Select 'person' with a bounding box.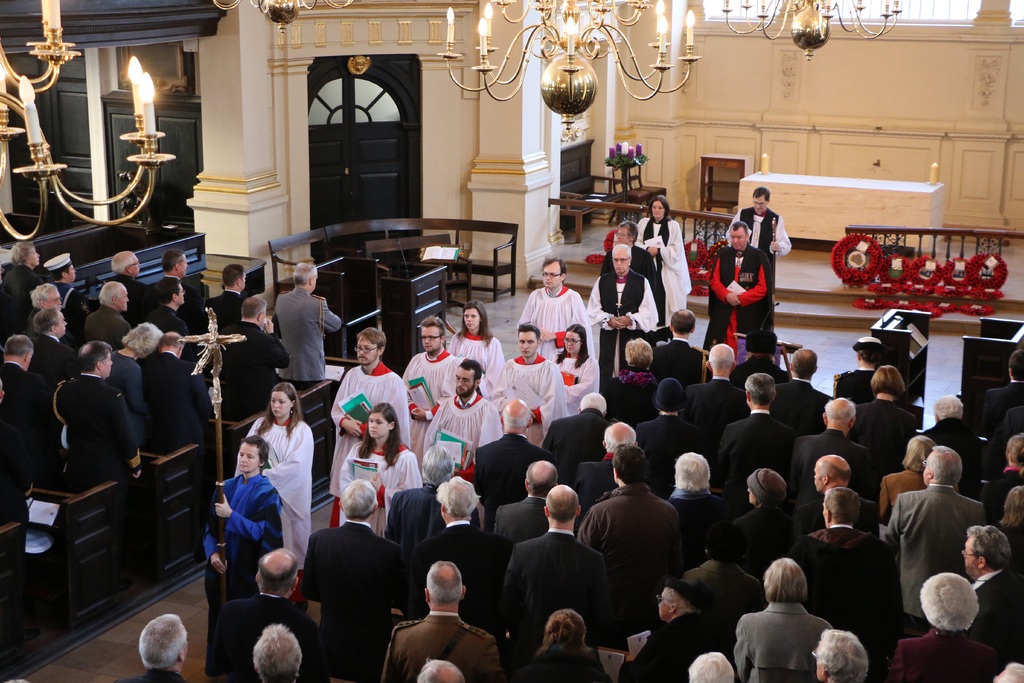
[x1=141, y1=278, x2=197, y2=344].
